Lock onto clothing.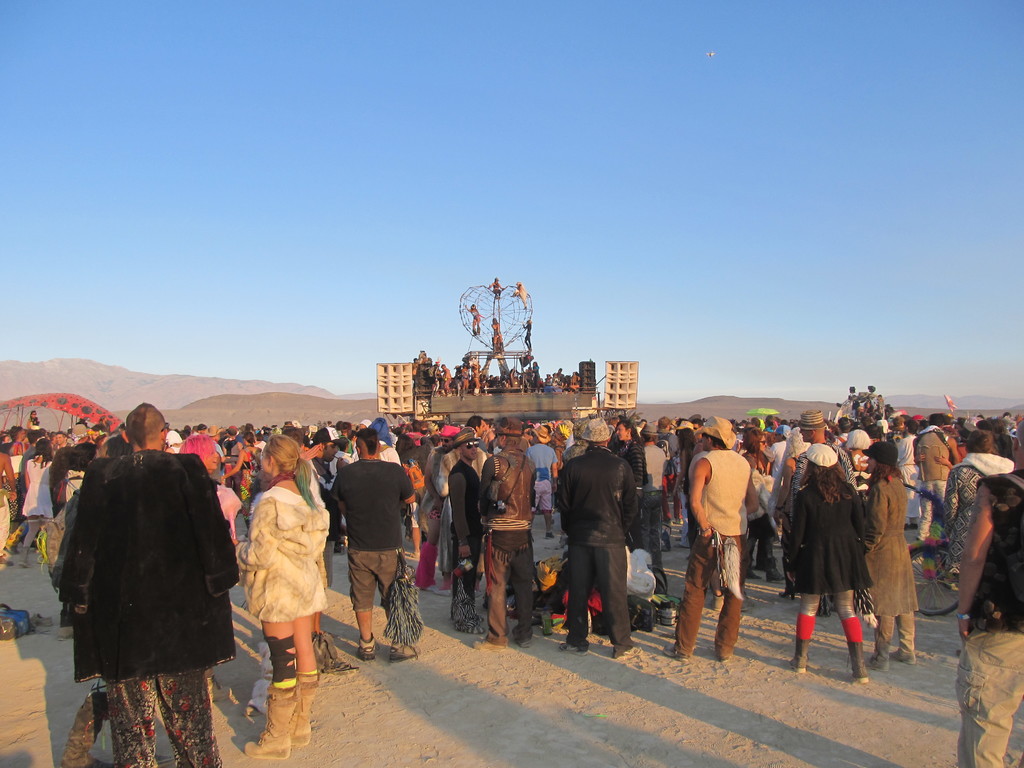
Locked: {"x1": 239, "y1": 465, "x2": 332, "y2": 627}.
